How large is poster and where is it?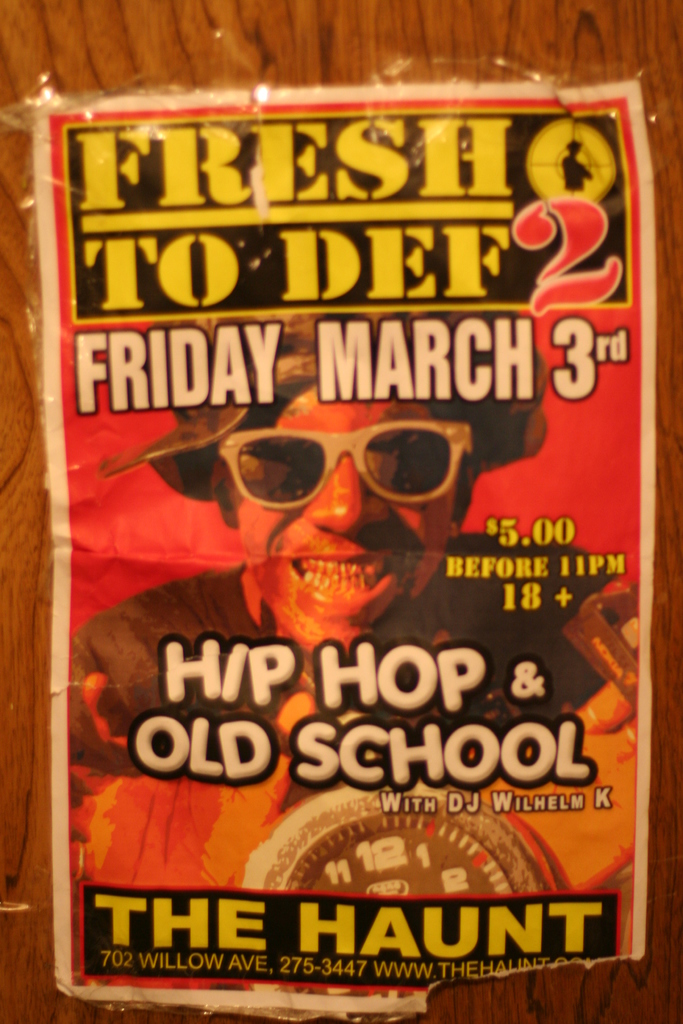
Bounding box: Rect(43, 76, 661, 1021).
